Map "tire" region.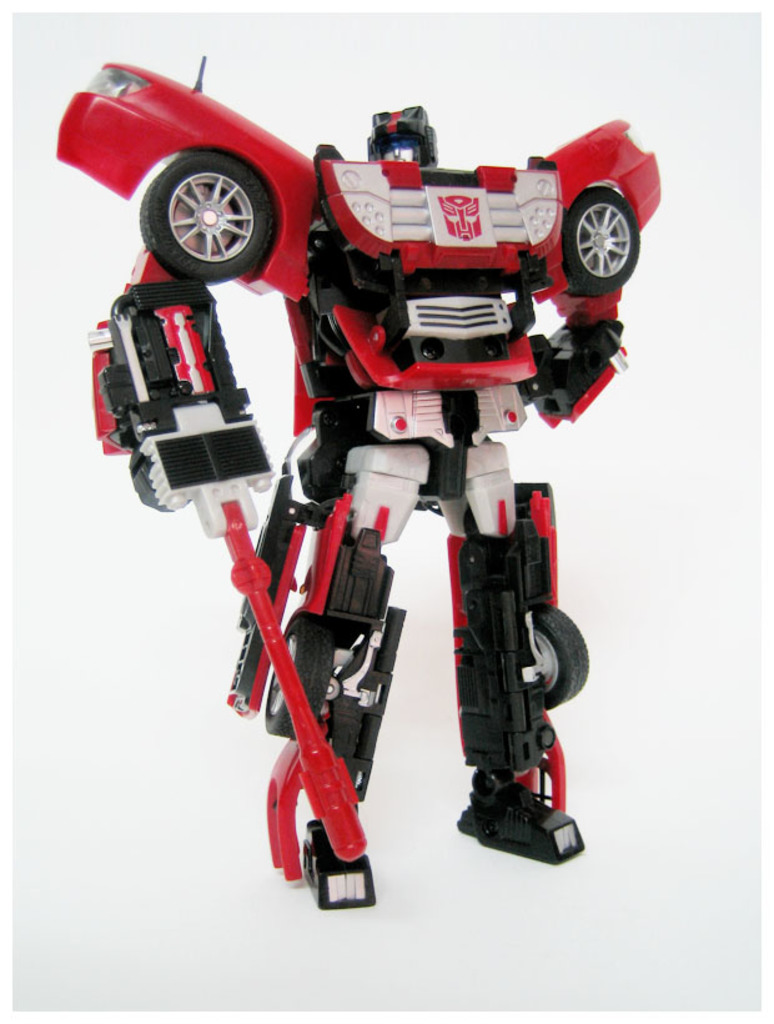
Mapped to 266:621:335:732.
